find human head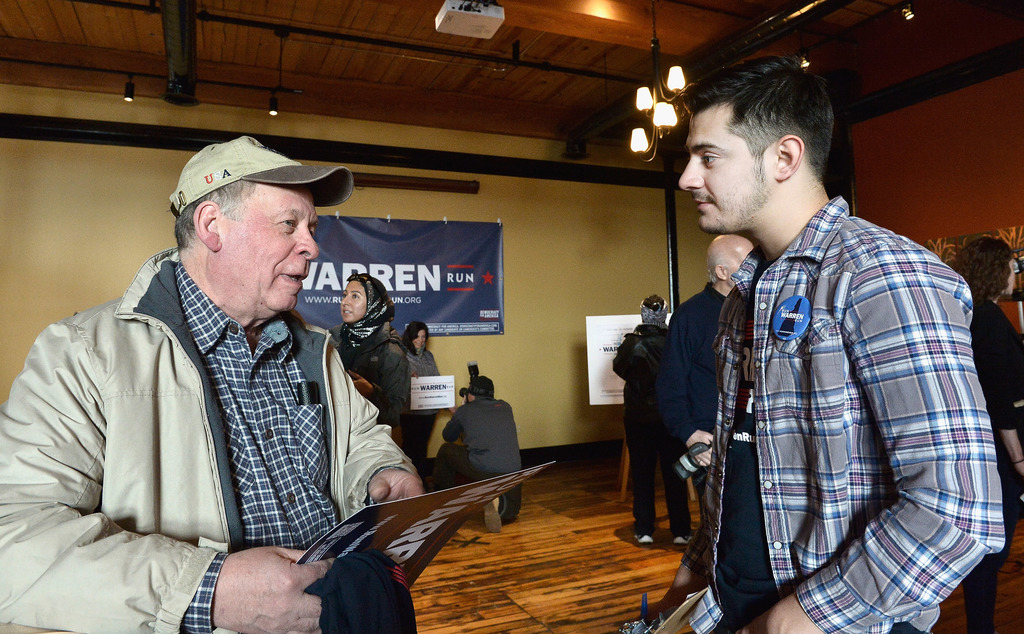
l=340, t=272, r=388, b=326
